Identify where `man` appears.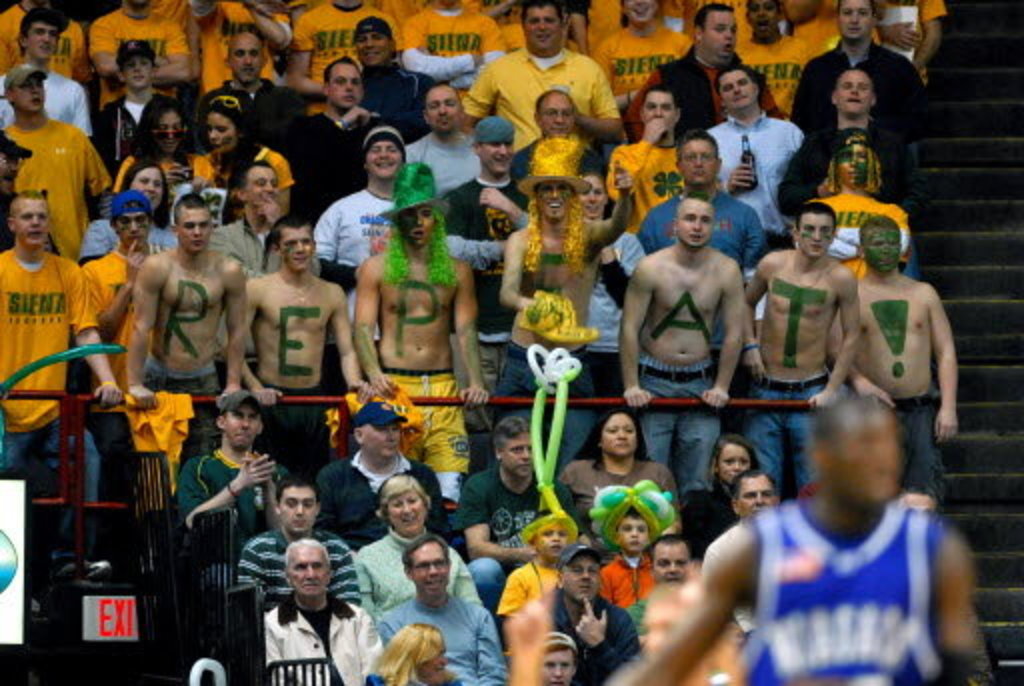
Appears at x1=692 y1=378 x2=986 y2=680.
